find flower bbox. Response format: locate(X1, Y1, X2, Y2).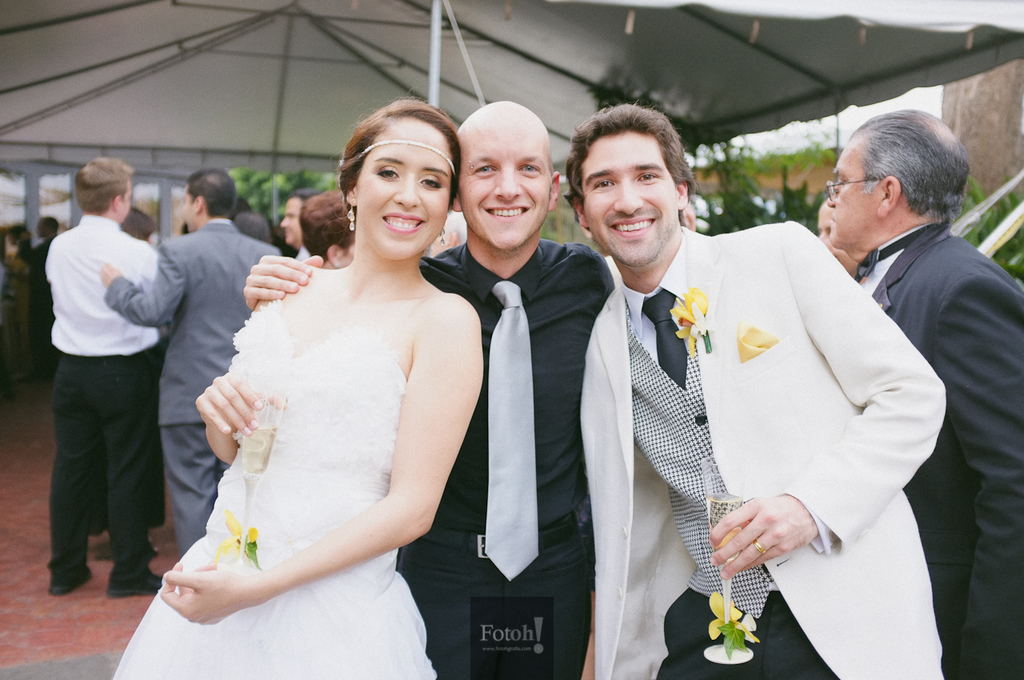
locate(709, 591, 759, 641).
